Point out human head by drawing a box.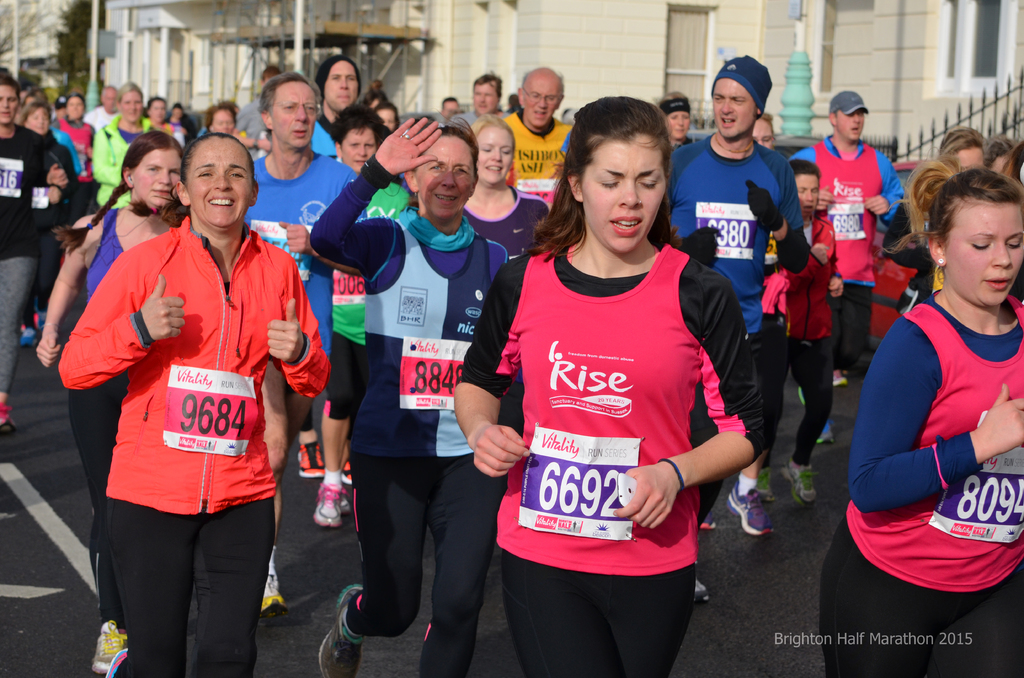
x1=371 y1=77 x2=386 y2=88.
